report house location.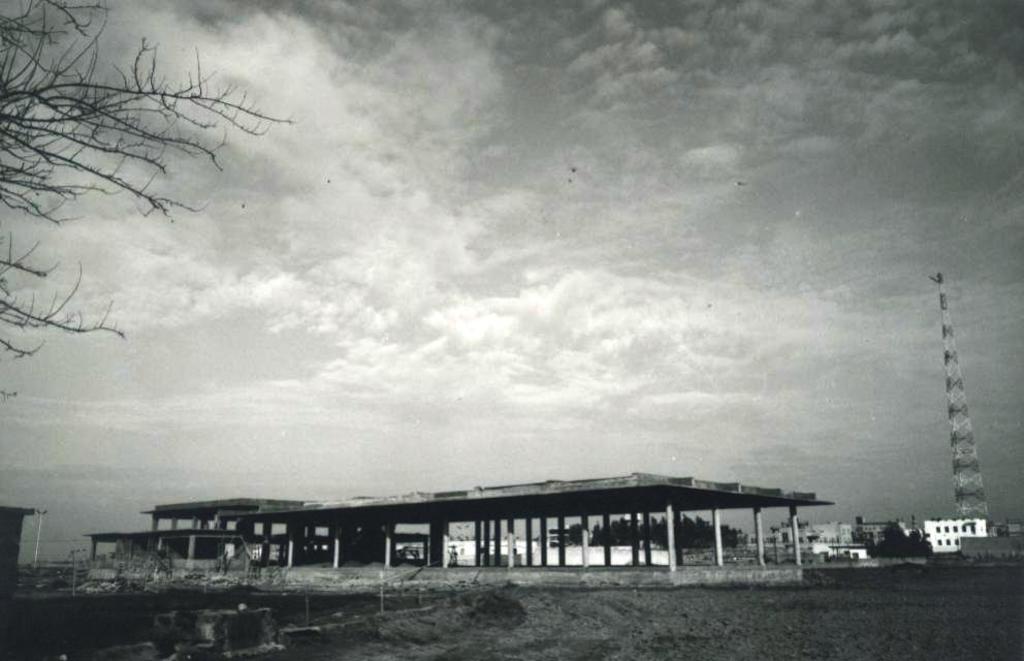
Report: [x1=856, y1=518, x2=903, y2=550].
